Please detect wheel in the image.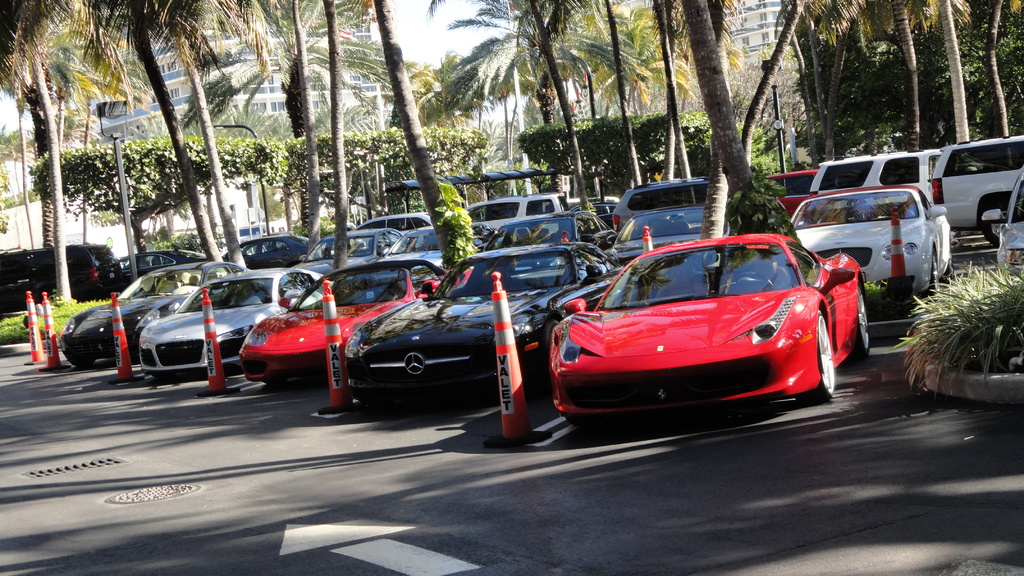
x1=984 y1=202 x2=1023 y2=244.
